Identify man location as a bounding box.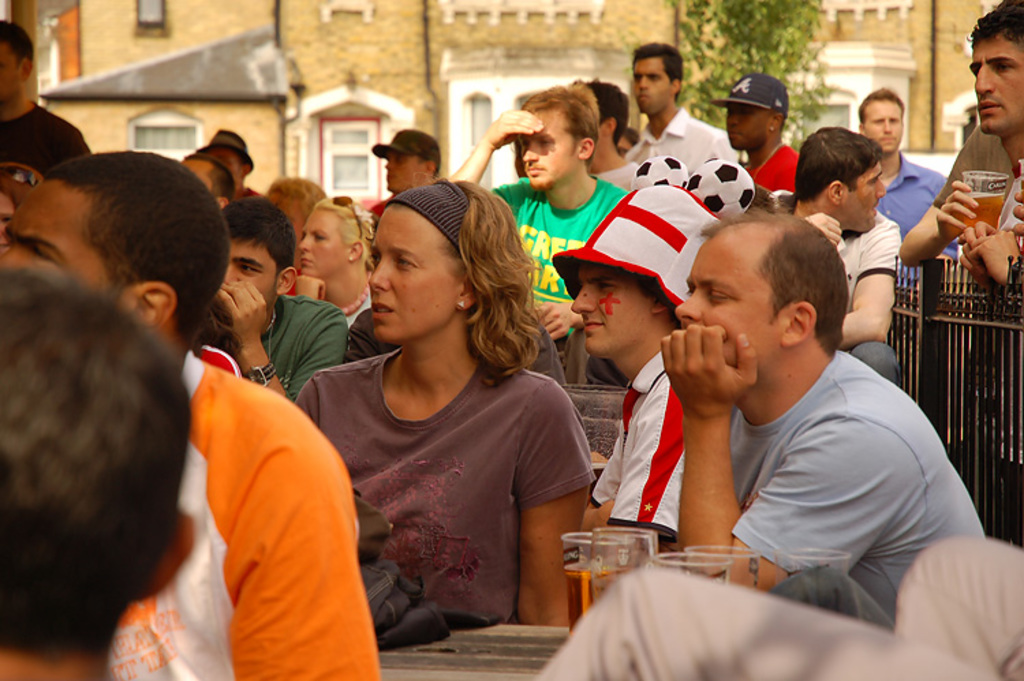
(left=209, top=195, right=354, bottom=408).
